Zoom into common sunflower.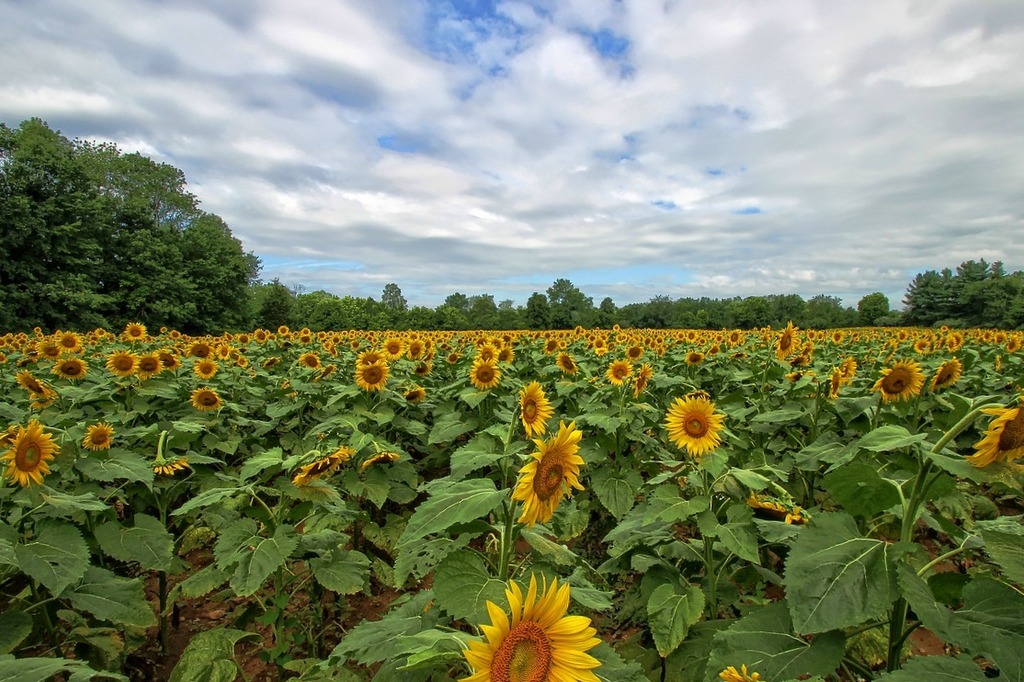
Zoom target: [609,358,634,382].
